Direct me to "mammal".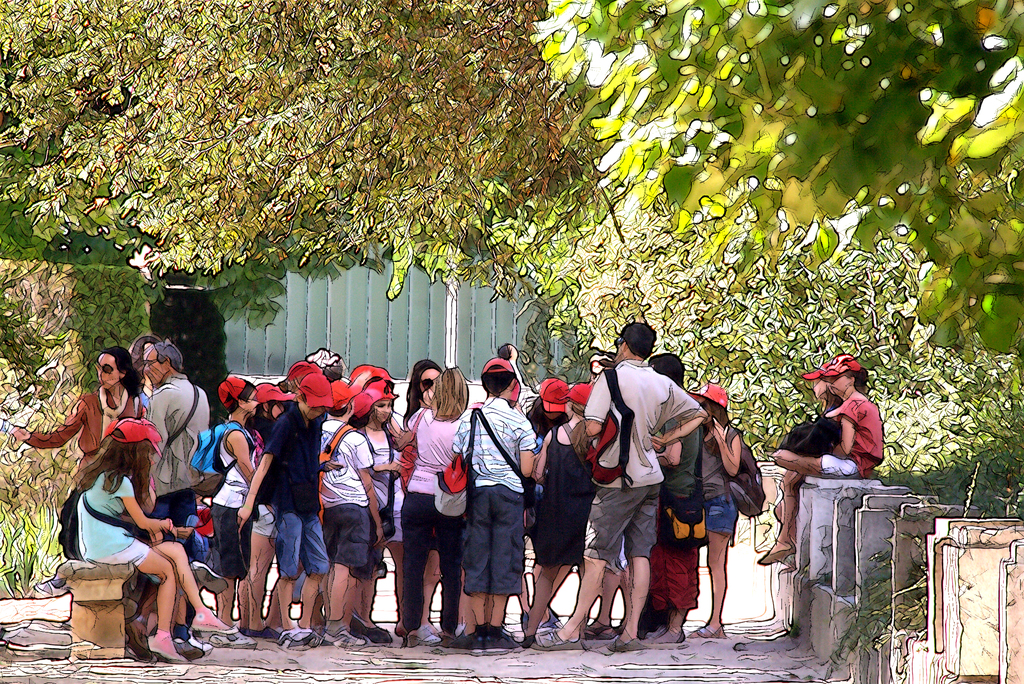
Direction: <box>285,359,319,400</box>.
